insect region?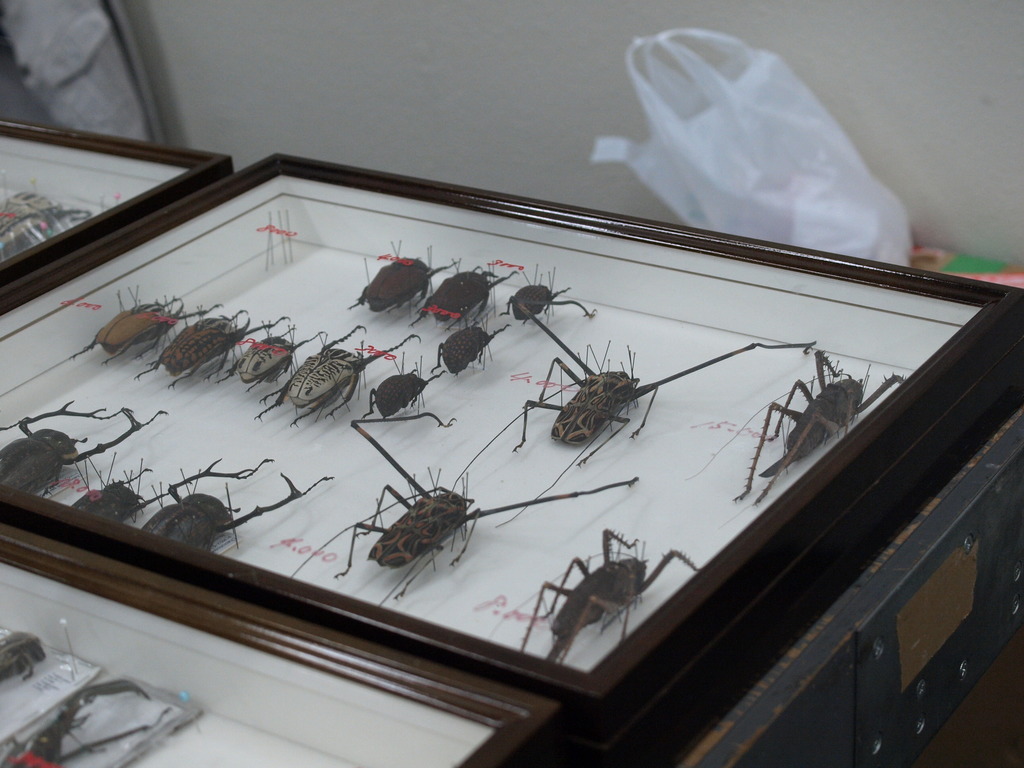
box=[215, 319, 326, 394]
